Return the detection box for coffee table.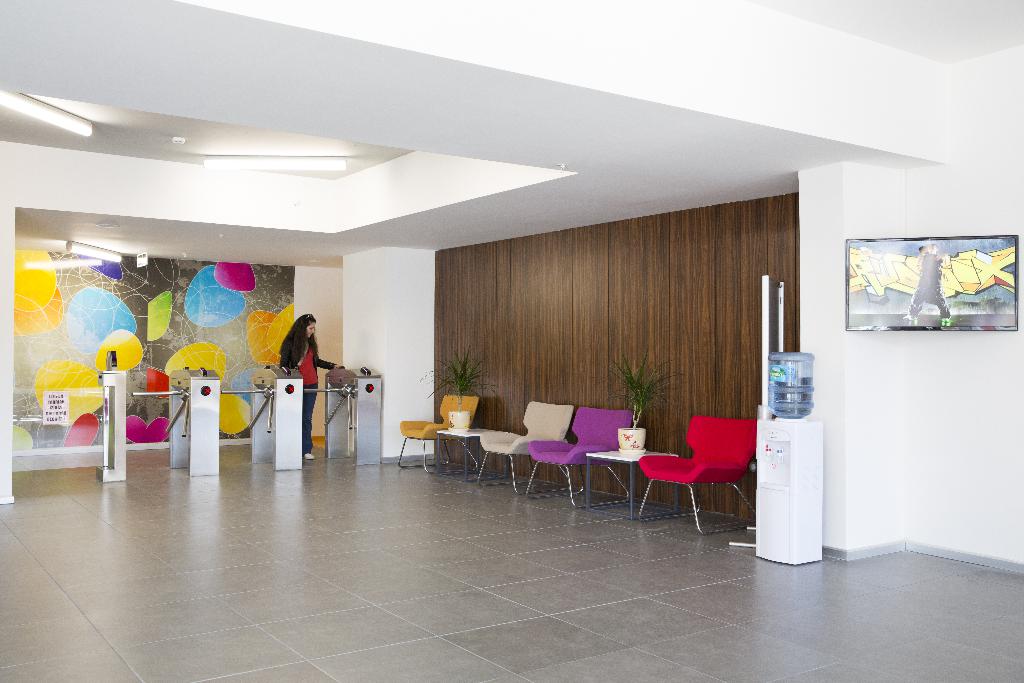
[x1=435, y1=420, x2=493, y2=484].
